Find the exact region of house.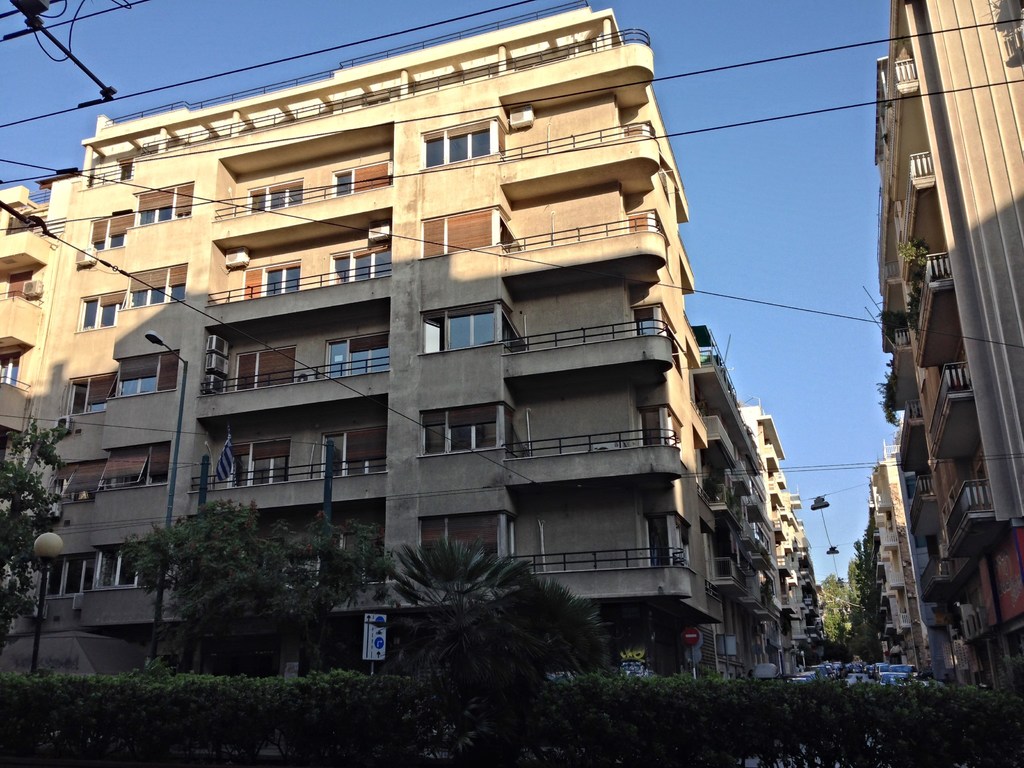
Exact region: {"left": 847, "top": 0, "right": 1023, "bottom": 692}.
